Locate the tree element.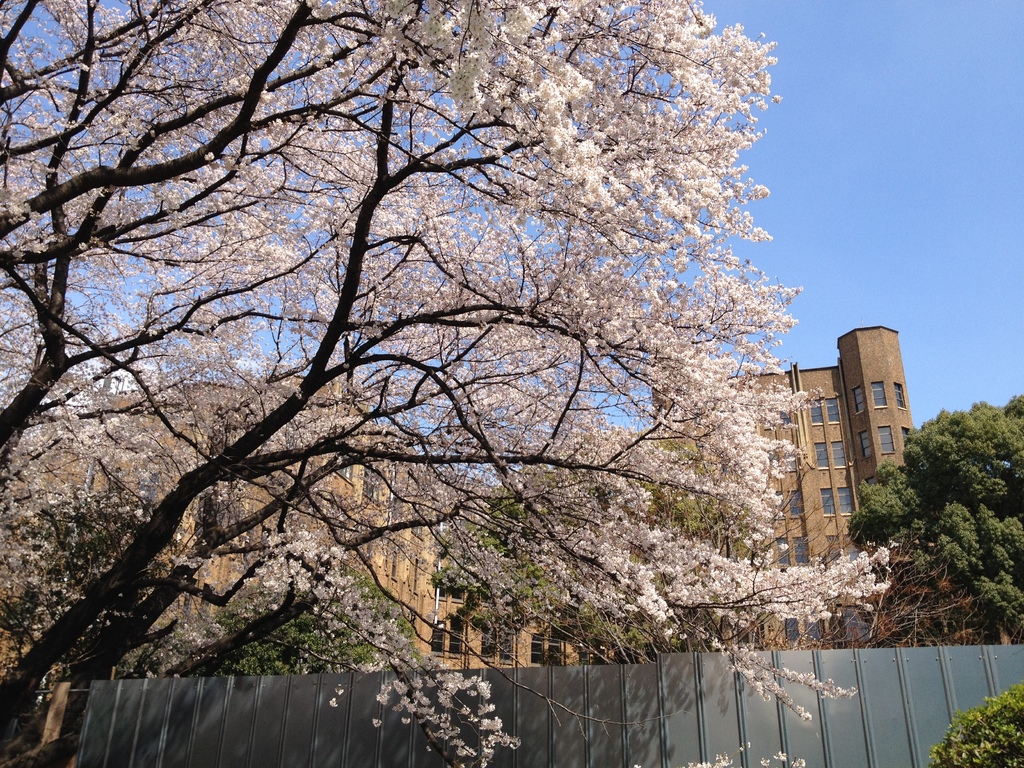
Element bbox: 51:0:865:757.
